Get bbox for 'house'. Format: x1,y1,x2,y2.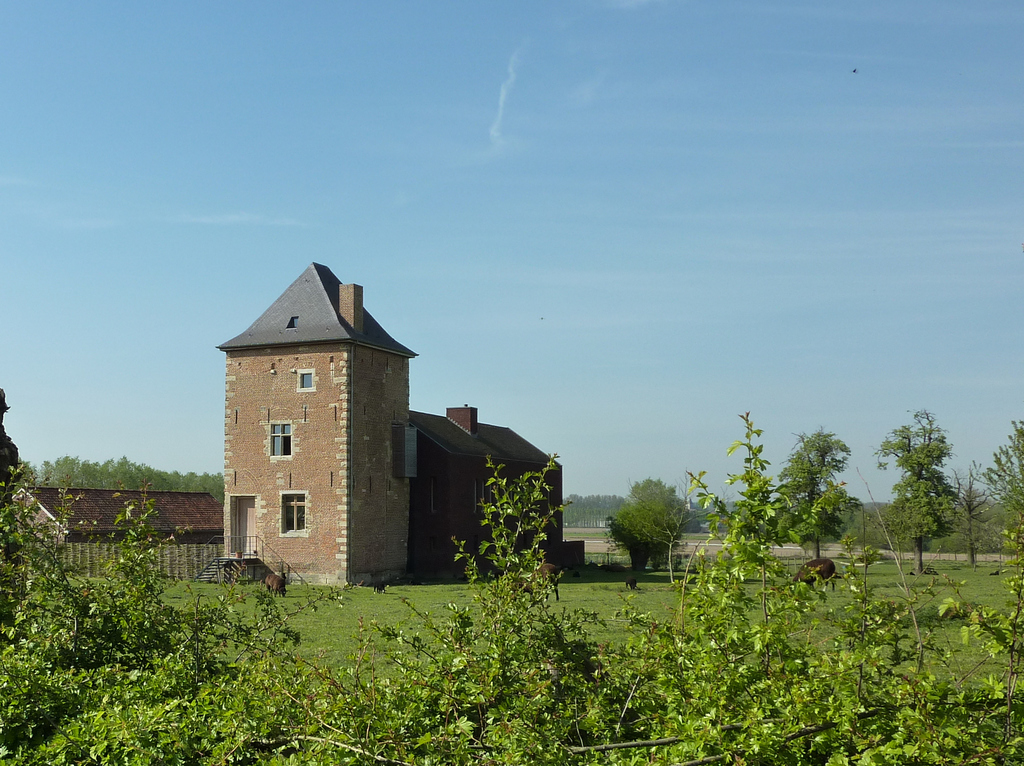
233,270,401,585.
